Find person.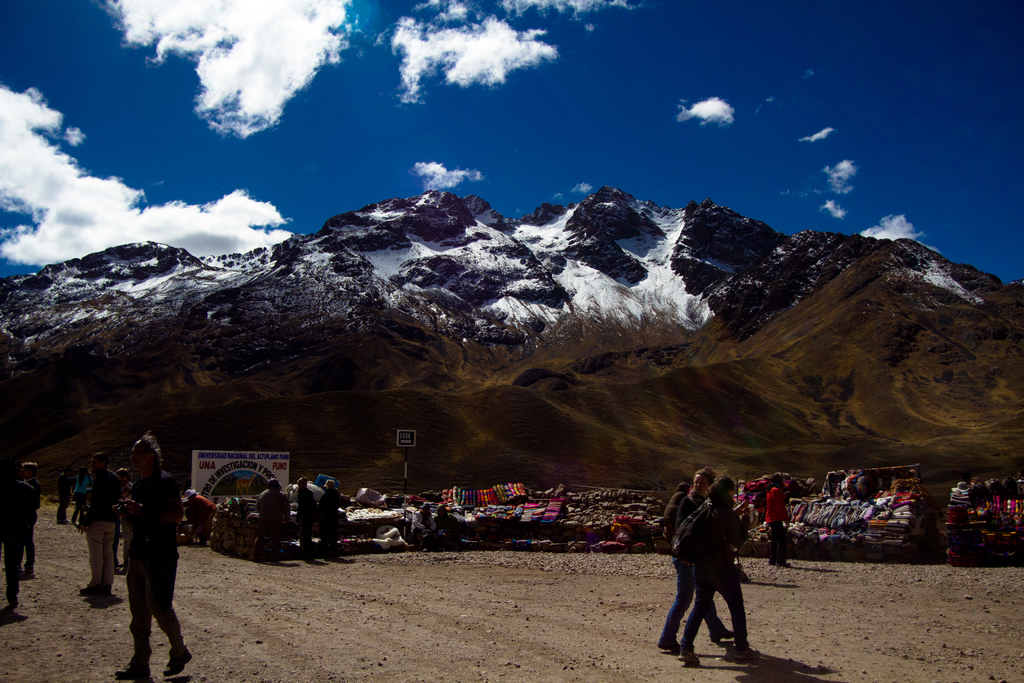
bbox(668, 473, 748, 650).
